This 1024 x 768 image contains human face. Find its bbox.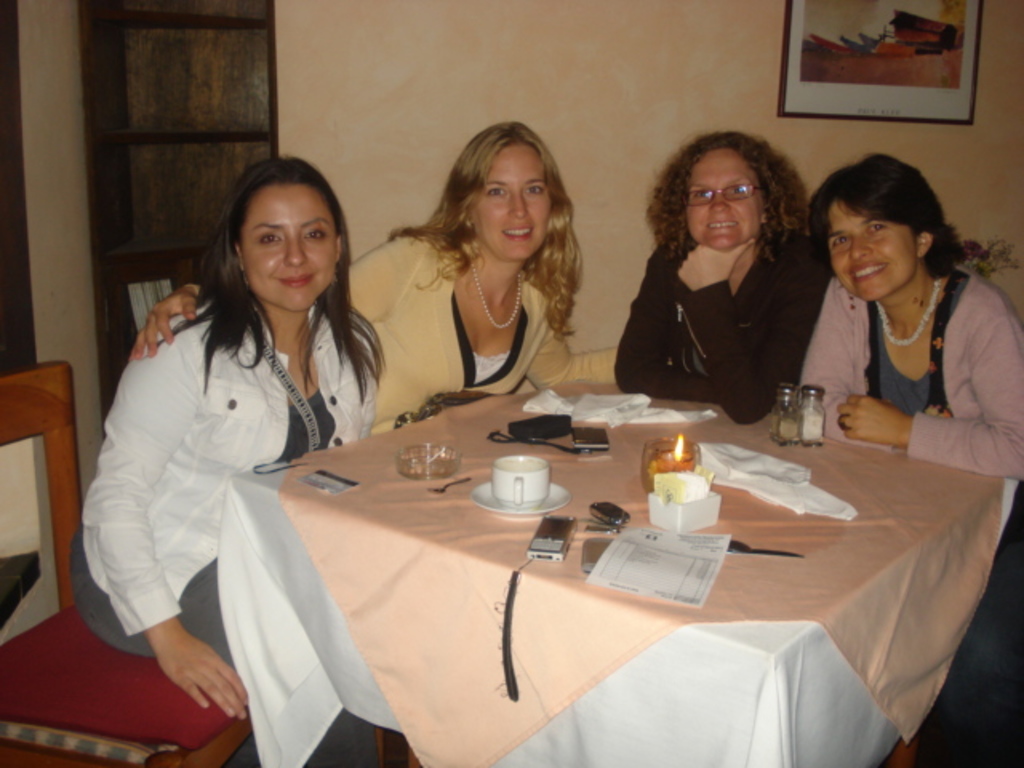
[left=826, top=203, right=918, bottom=298].
